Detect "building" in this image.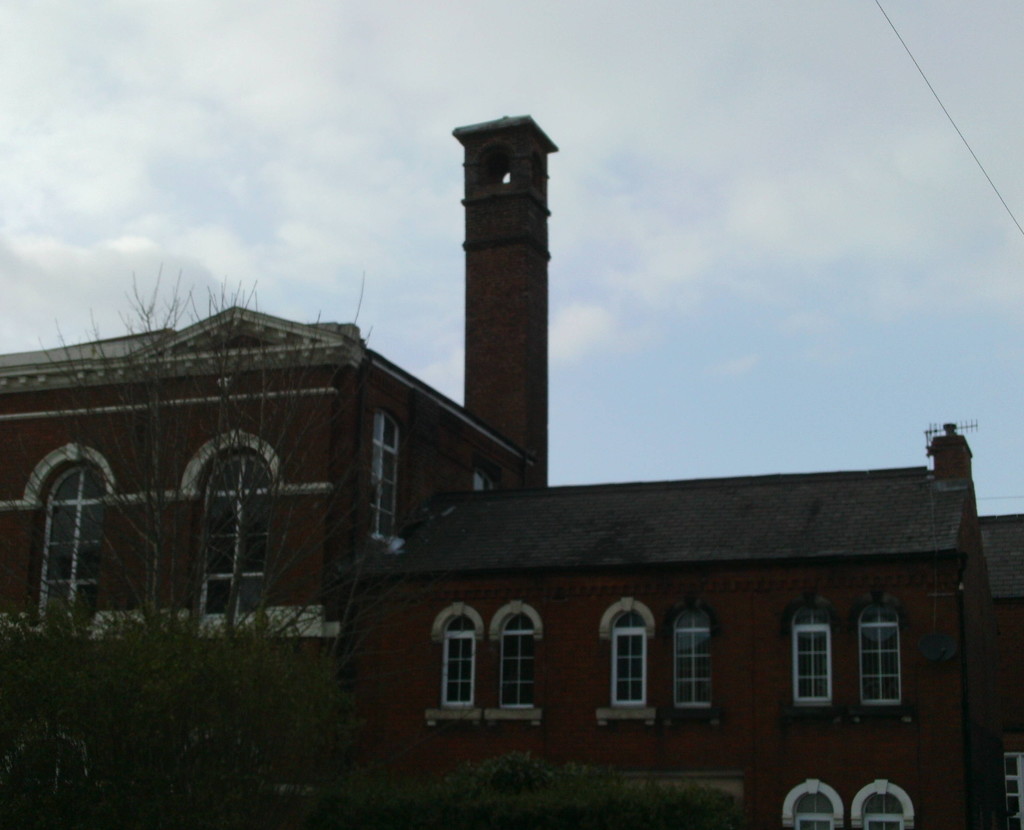
Detection: <box>0,115,1023,829</box>.
